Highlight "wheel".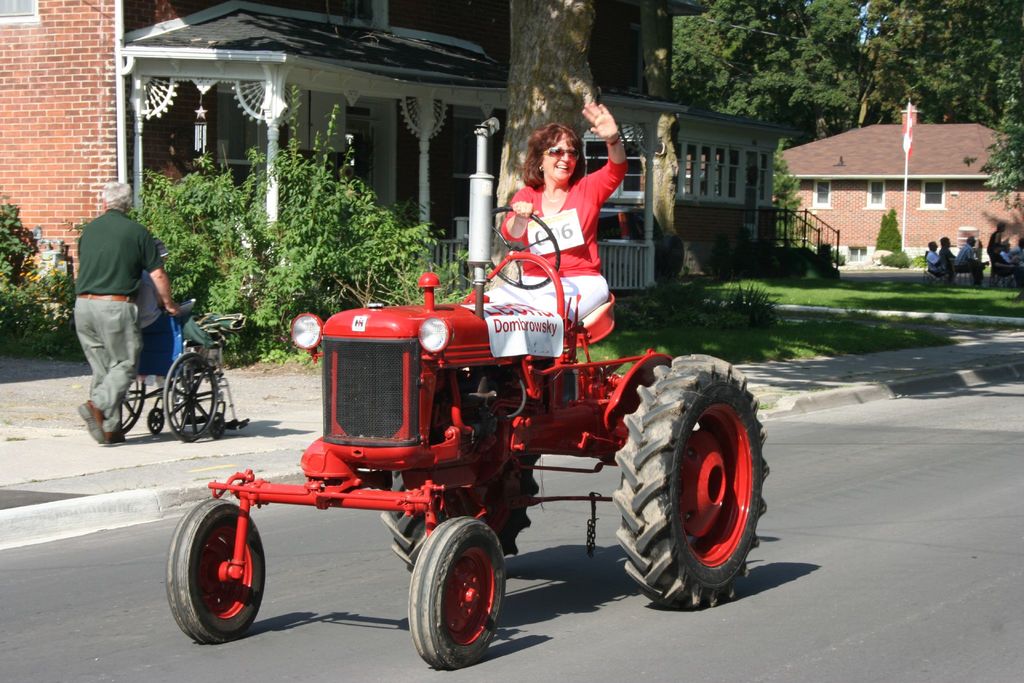
Highlighted region: [left=147, top=410, right=164, bottom=435].
